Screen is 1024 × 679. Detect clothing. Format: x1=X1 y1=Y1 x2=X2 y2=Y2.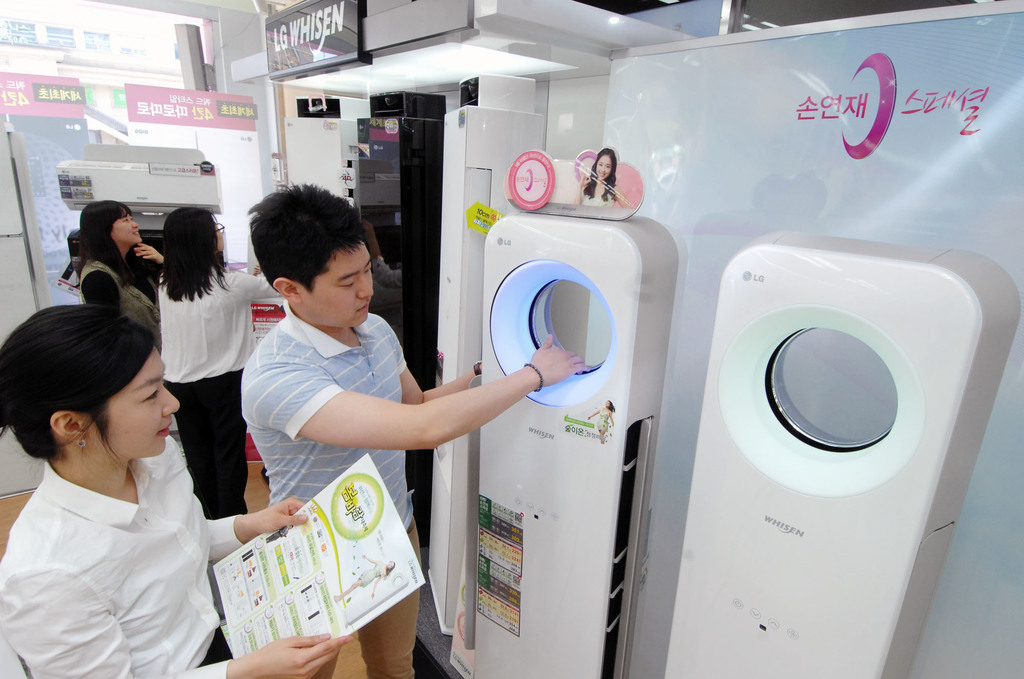
x1=7 y1=411 x2=233 y2=664.
